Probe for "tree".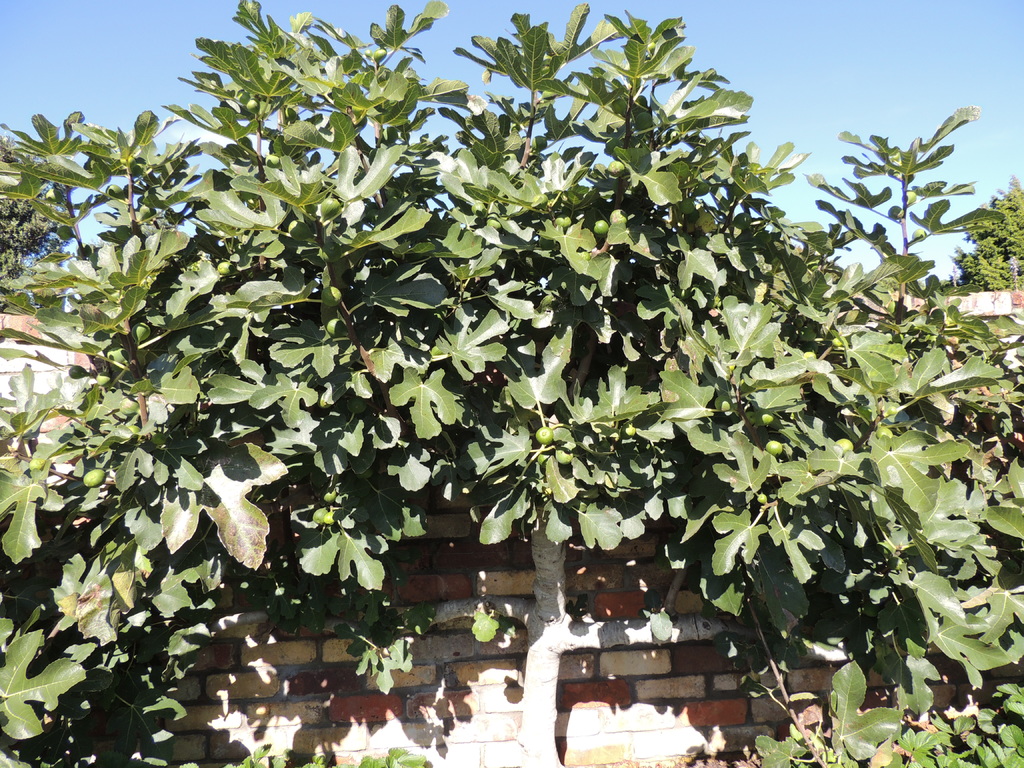
Probe result: 940 175 1023 300.
